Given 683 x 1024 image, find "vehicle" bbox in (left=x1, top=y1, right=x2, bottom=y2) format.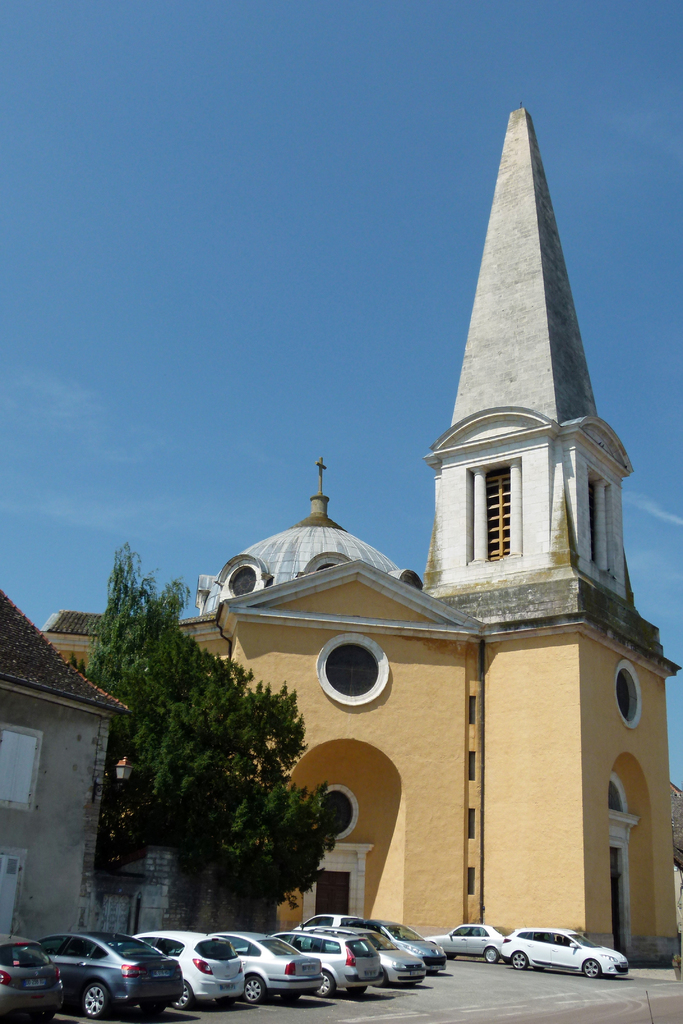
(left=495, top=927, right=627, bottom=979).
